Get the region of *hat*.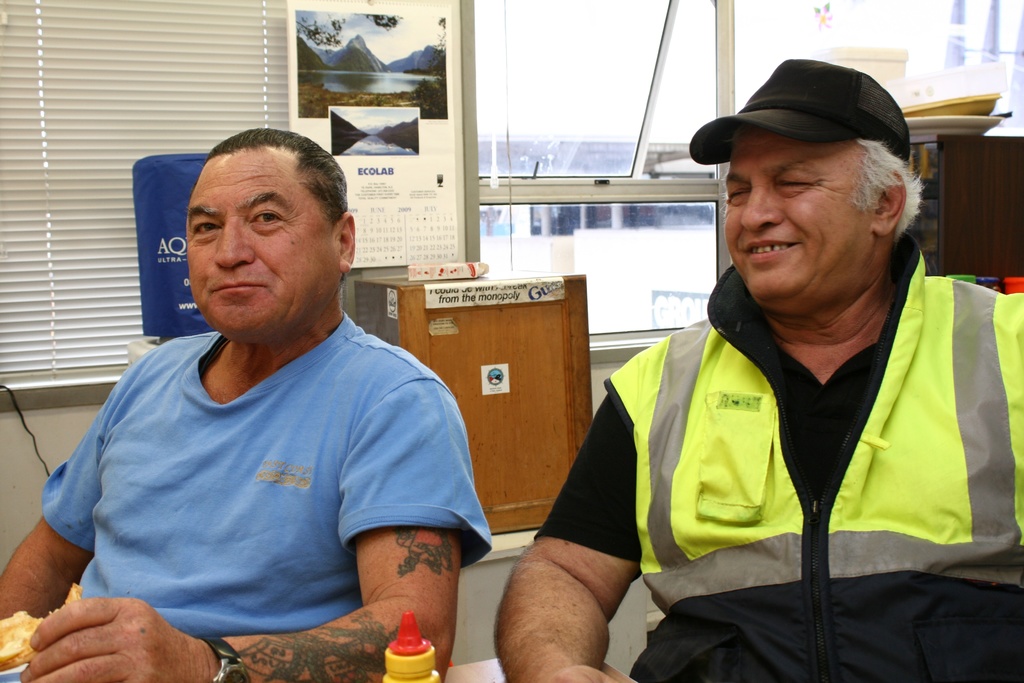
x1=685 y1=58 x2=916 y2=171.
